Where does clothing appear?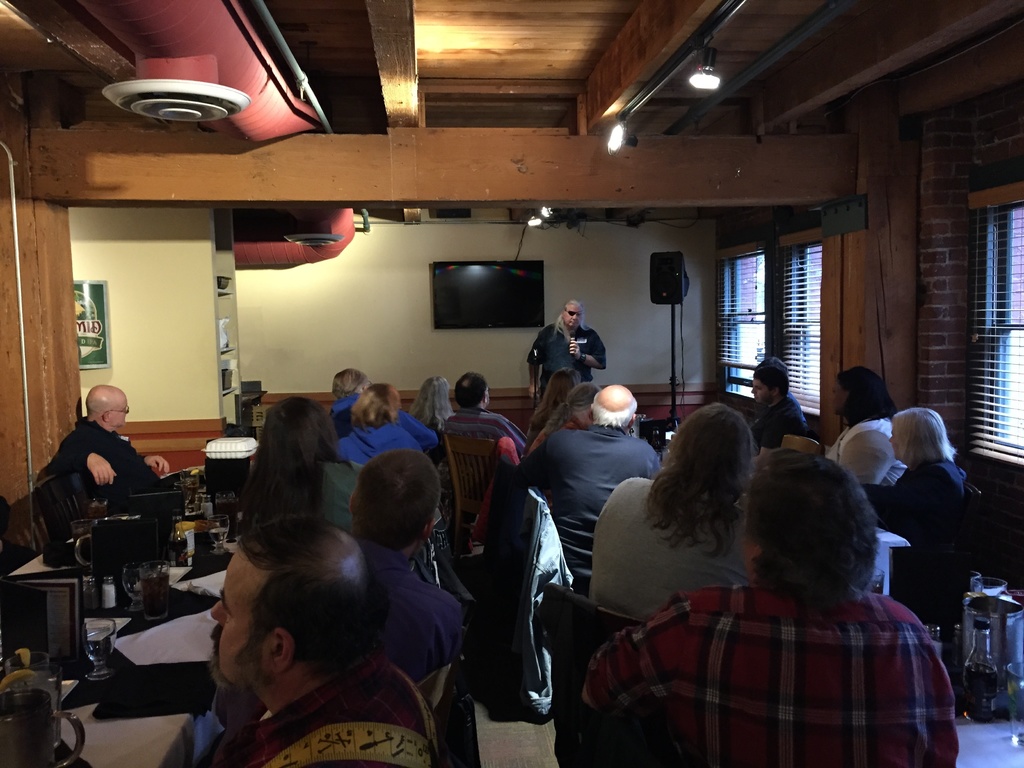
Appears at x1=446 y1=405 x2=532 y2=462.
